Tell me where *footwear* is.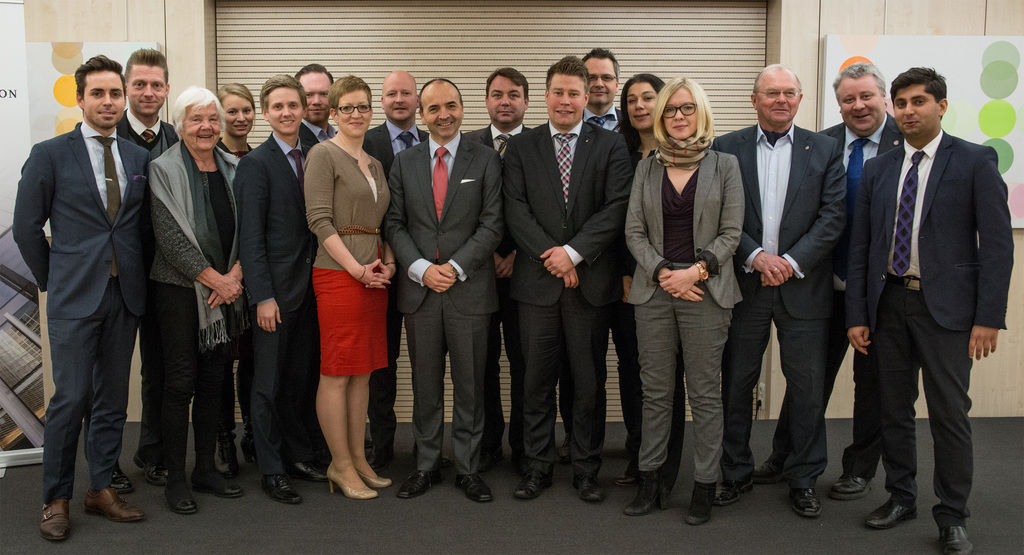
*footwear* is at [x1=518, y1=462, x2=547, y2=502].
